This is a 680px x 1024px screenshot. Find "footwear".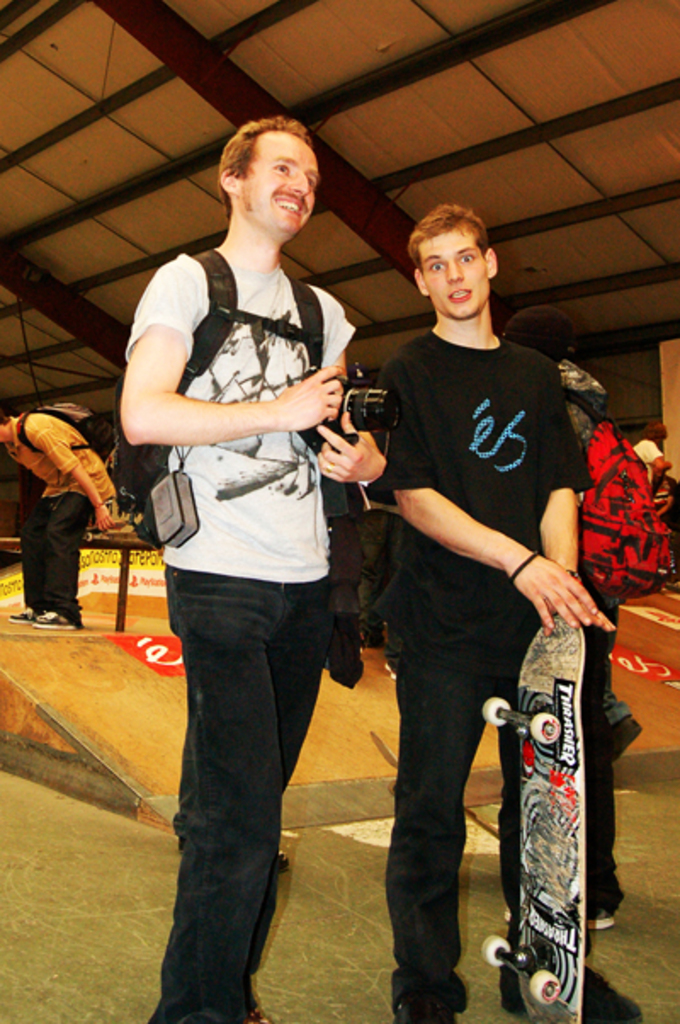
Bounding box: left=607, top=714, right=641, bottom=764.
